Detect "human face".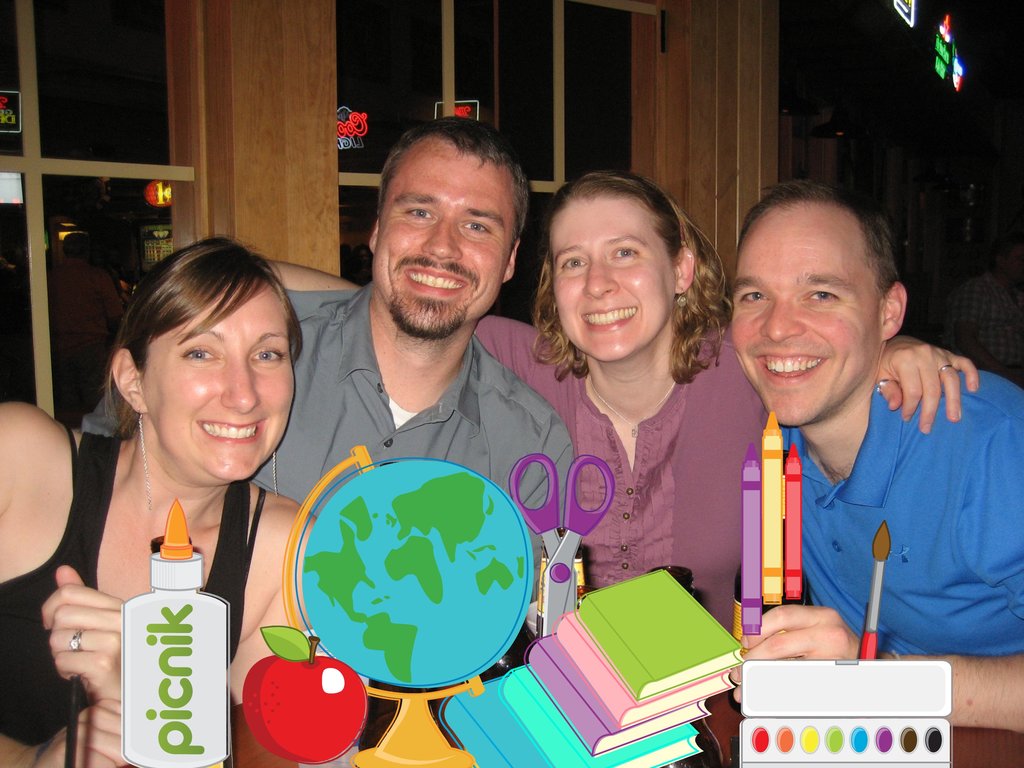
Detected at left=548, top=195, right=674, bottom=362.
